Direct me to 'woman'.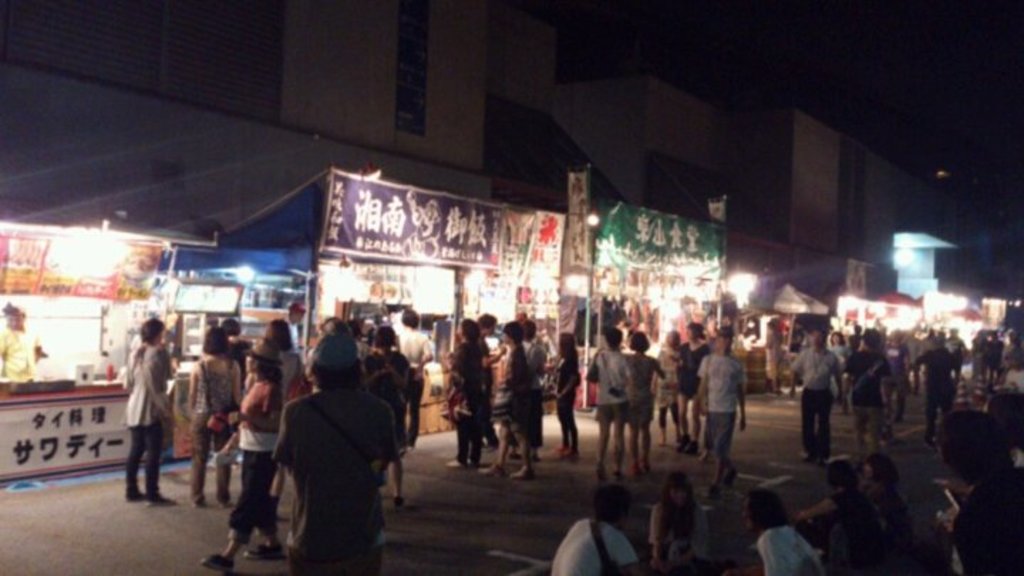
Direction: (left=550, top=331, right=580, bottom=461).
